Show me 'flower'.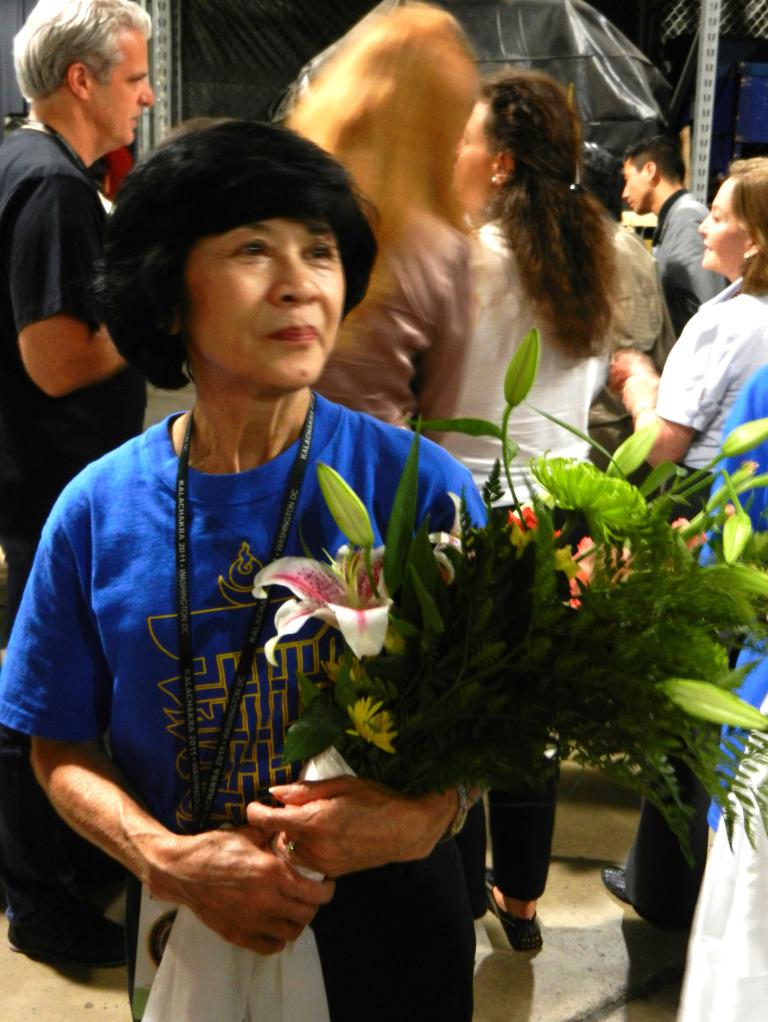
'flower' is here: (left=568, top=535, right=638, bottom=613).
